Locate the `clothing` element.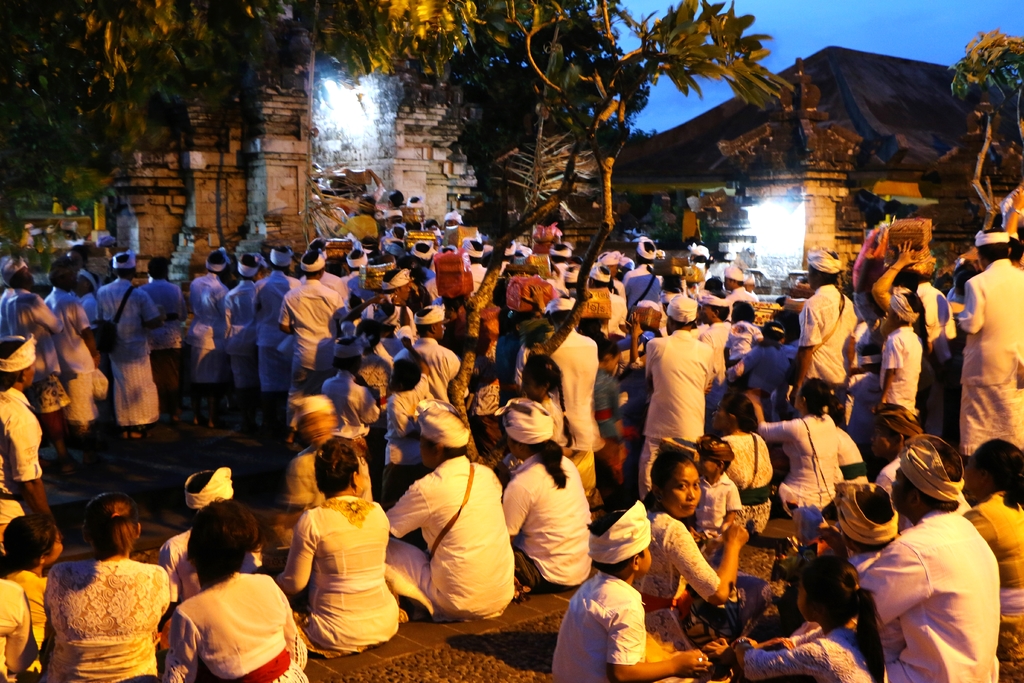
Element bbox: [536, 404, 566, 448].
